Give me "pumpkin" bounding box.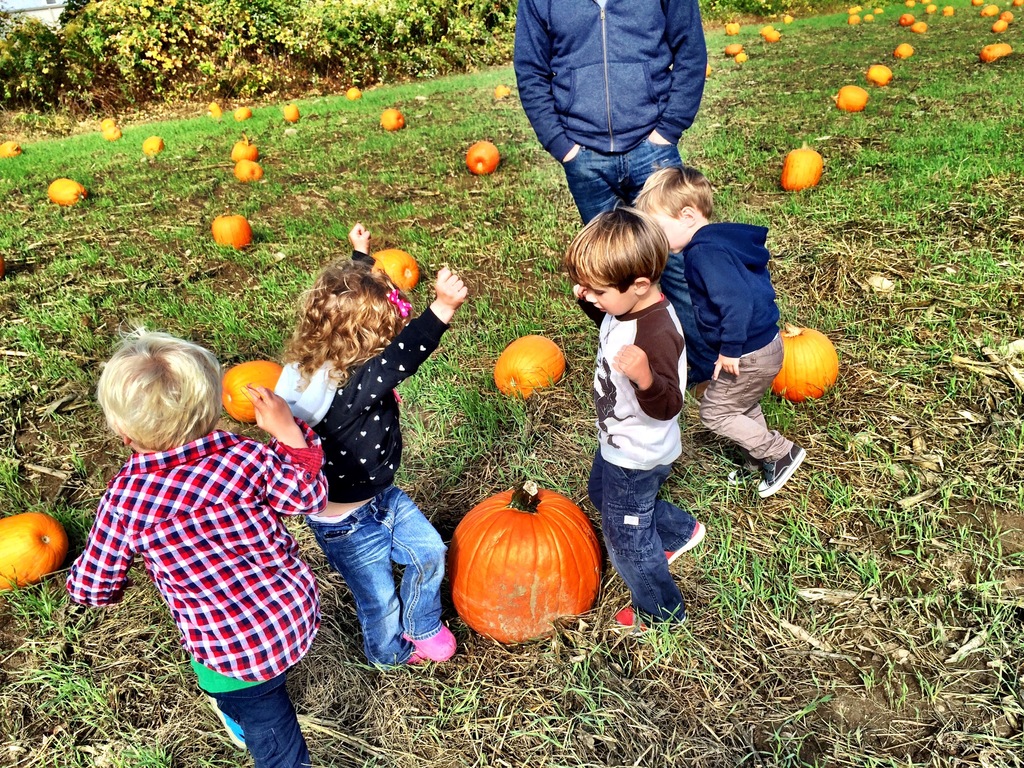
(705, 61, 713, 77).
